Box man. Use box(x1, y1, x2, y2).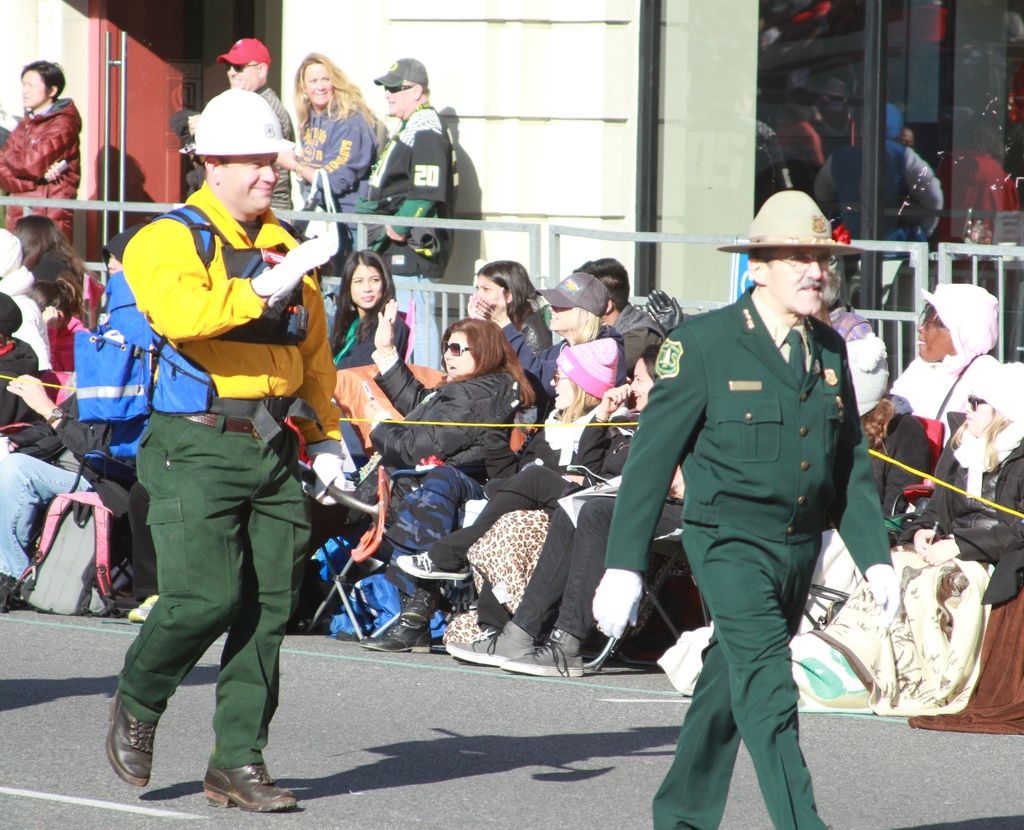
box(104, 90, 347, 816).
